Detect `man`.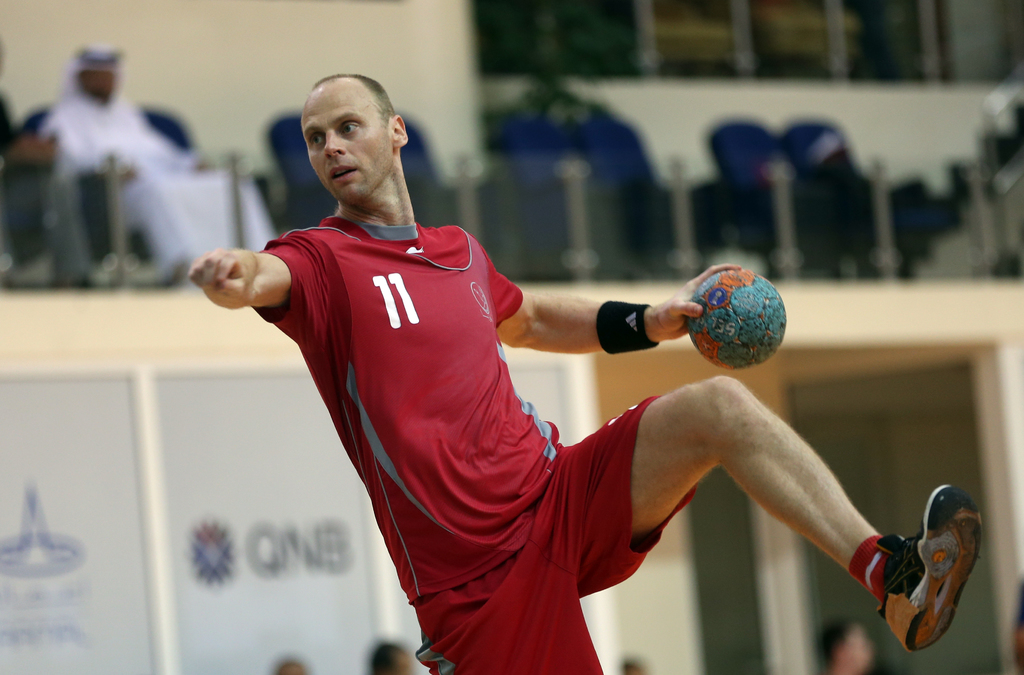
Detected at box(35, 38, 278, 283).
